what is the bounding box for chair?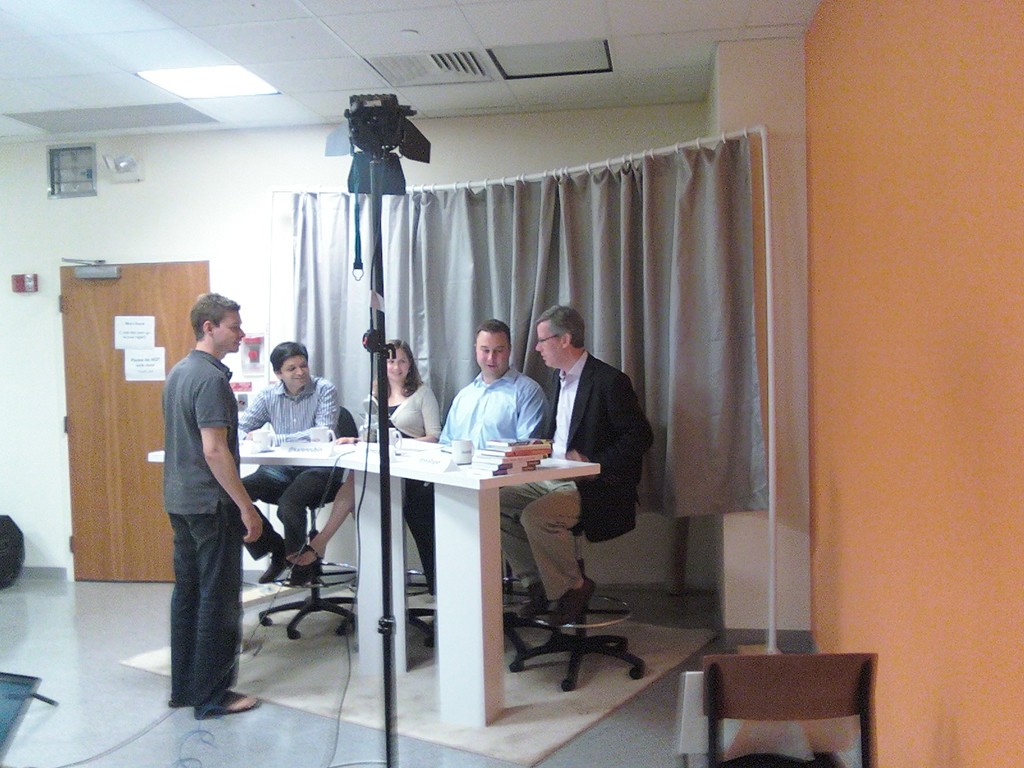
BBox(509, 452, 648, 691).
